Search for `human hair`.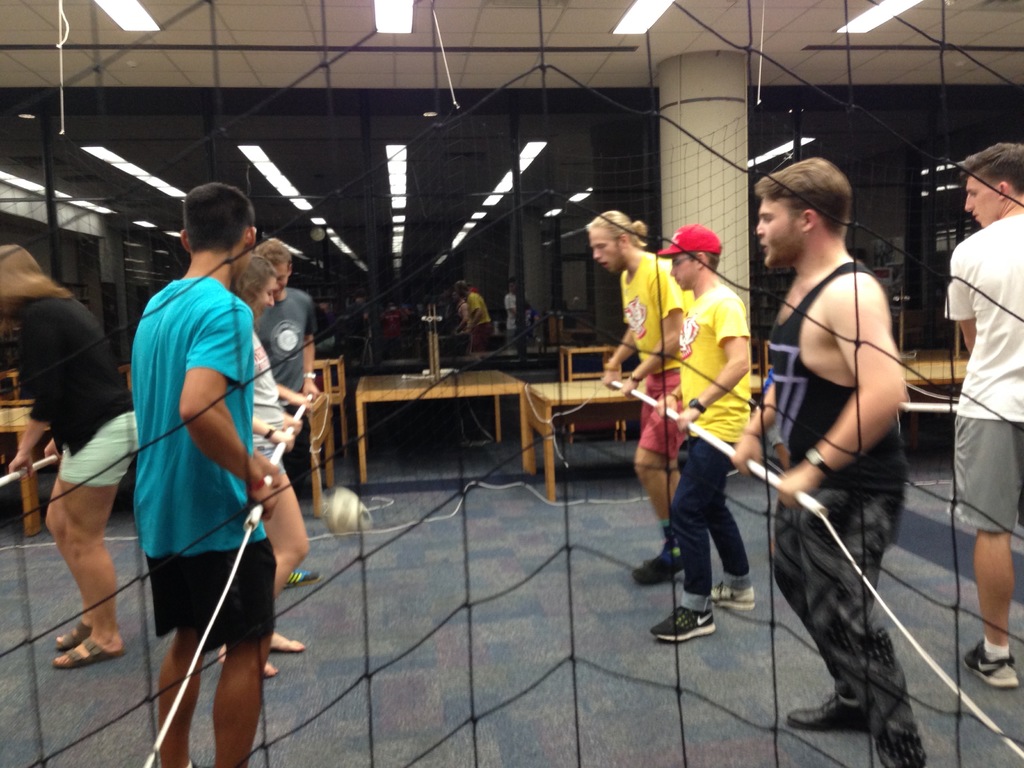
Found at select_region(589, 207, 656, 260).
